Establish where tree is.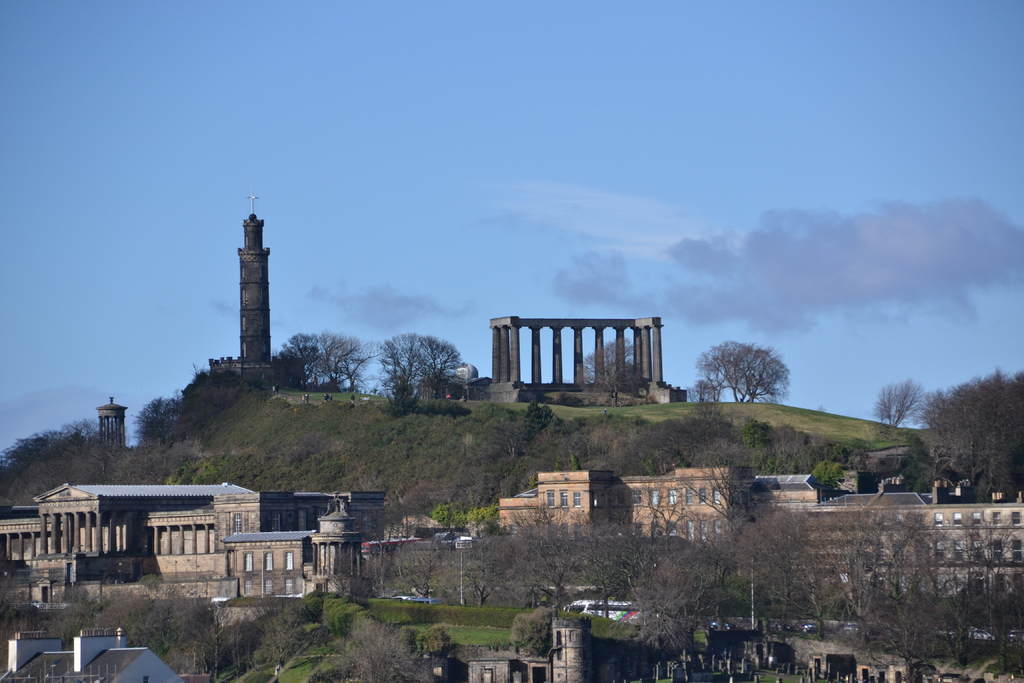
Established at <box>314,614,452,682</box>.
